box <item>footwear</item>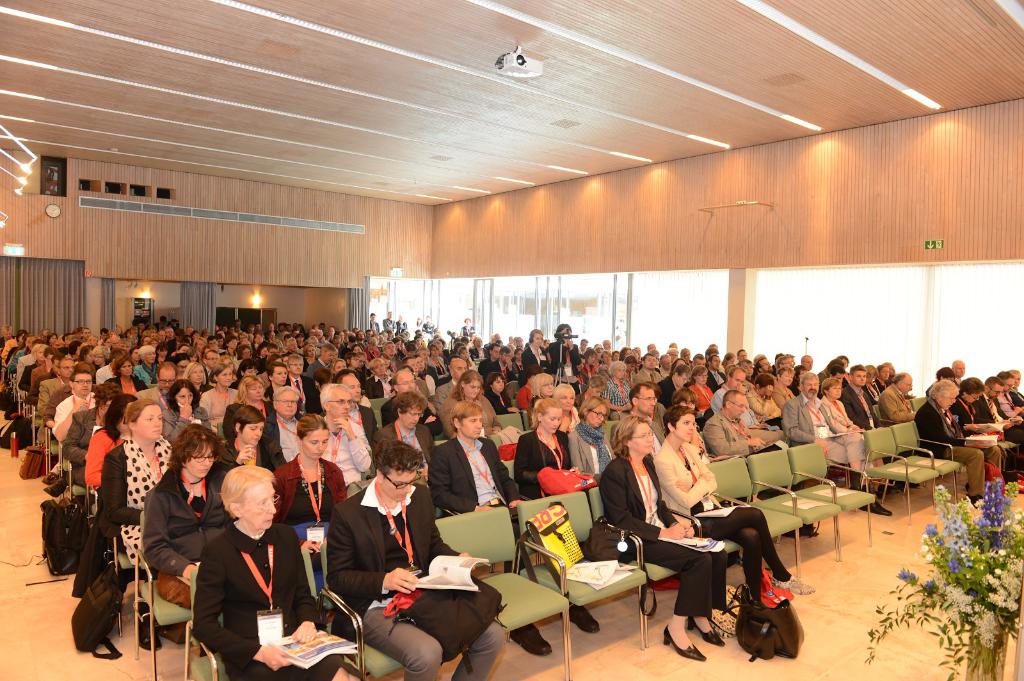
Rect(563, 602, 602, 634)
